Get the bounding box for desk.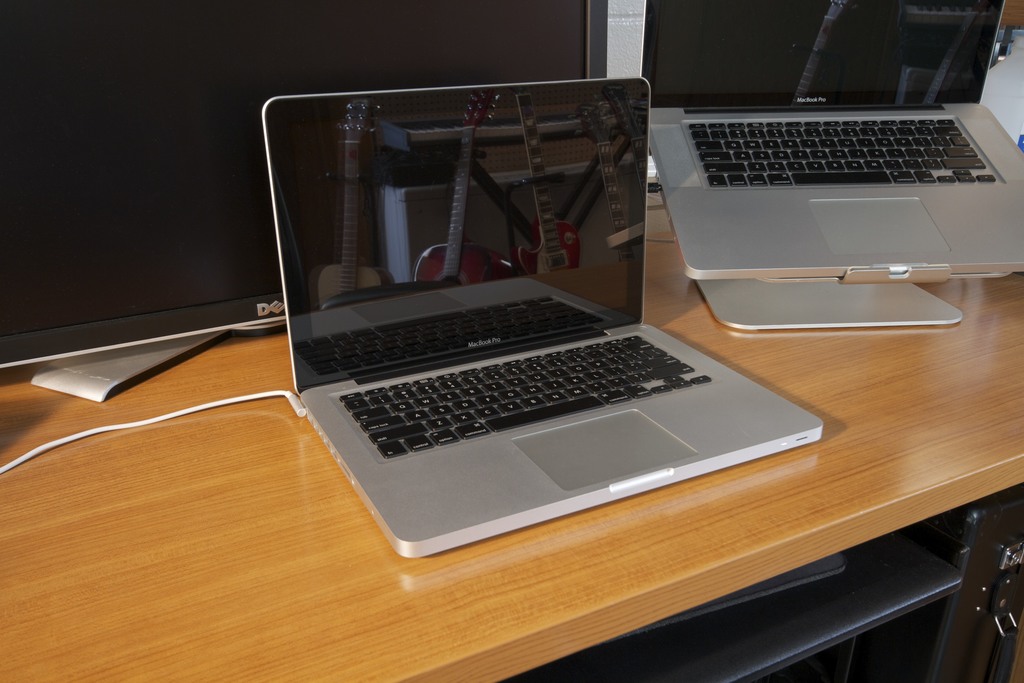
[left=0, top=177, right=1023, bottom=682].
